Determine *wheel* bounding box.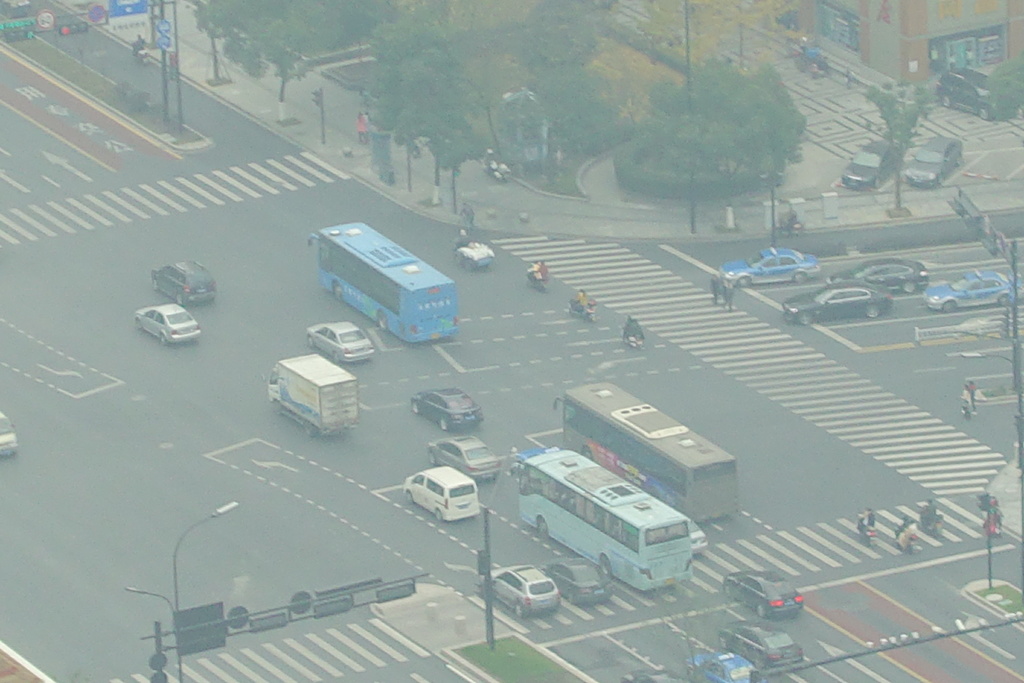
Determined: 409, 399, 419, 411.
